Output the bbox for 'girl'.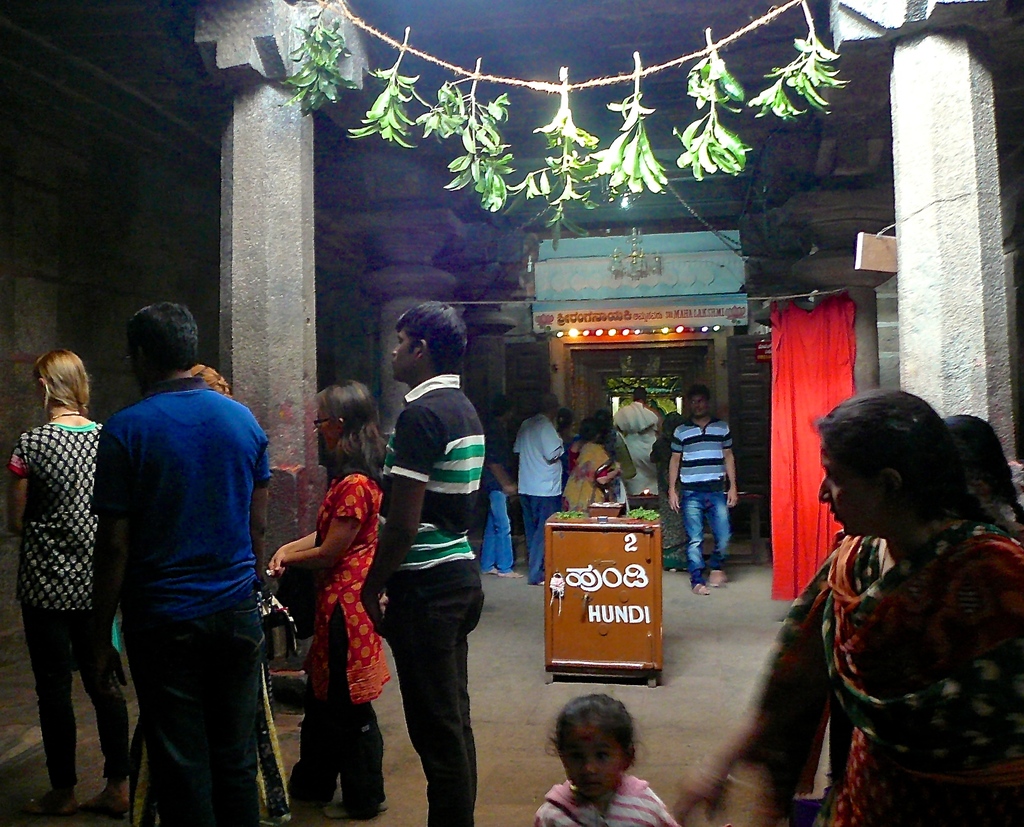
bbox=[4, 344, 140, 811].
